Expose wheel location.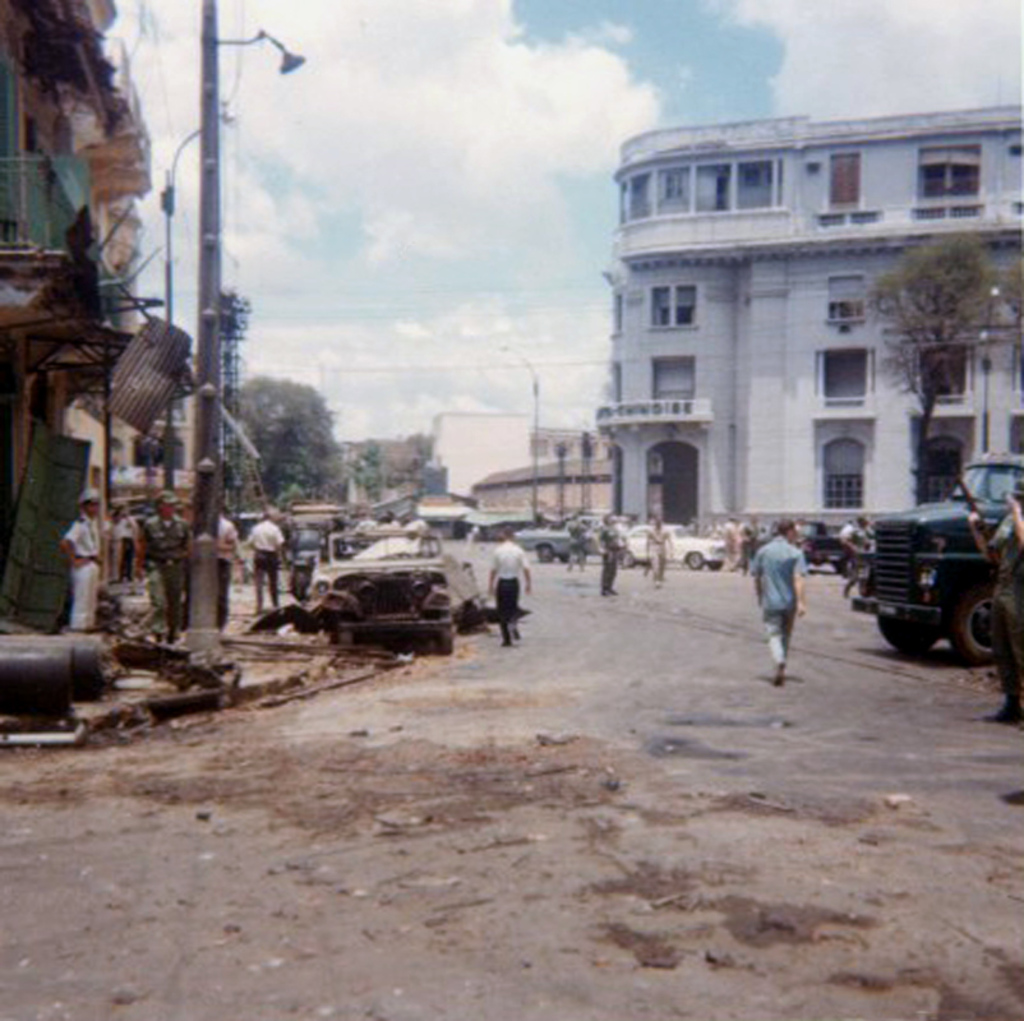
Exposed at x1=687 y1=553 x2=705 y2=570.
